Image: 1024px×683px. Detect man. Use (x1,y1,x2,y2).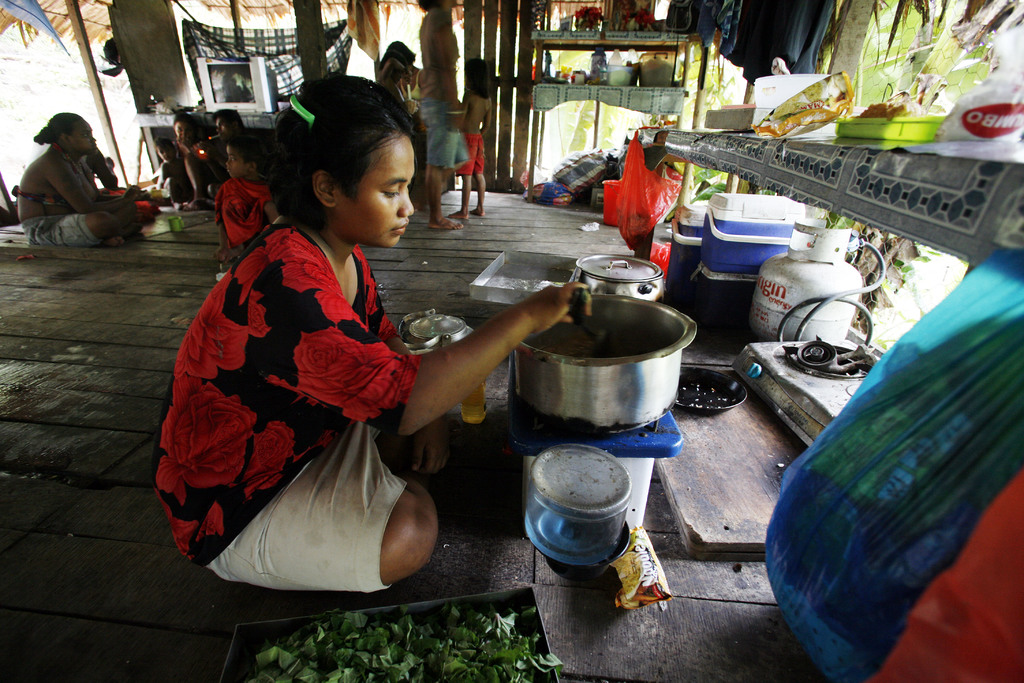
(180,103,262,211).
